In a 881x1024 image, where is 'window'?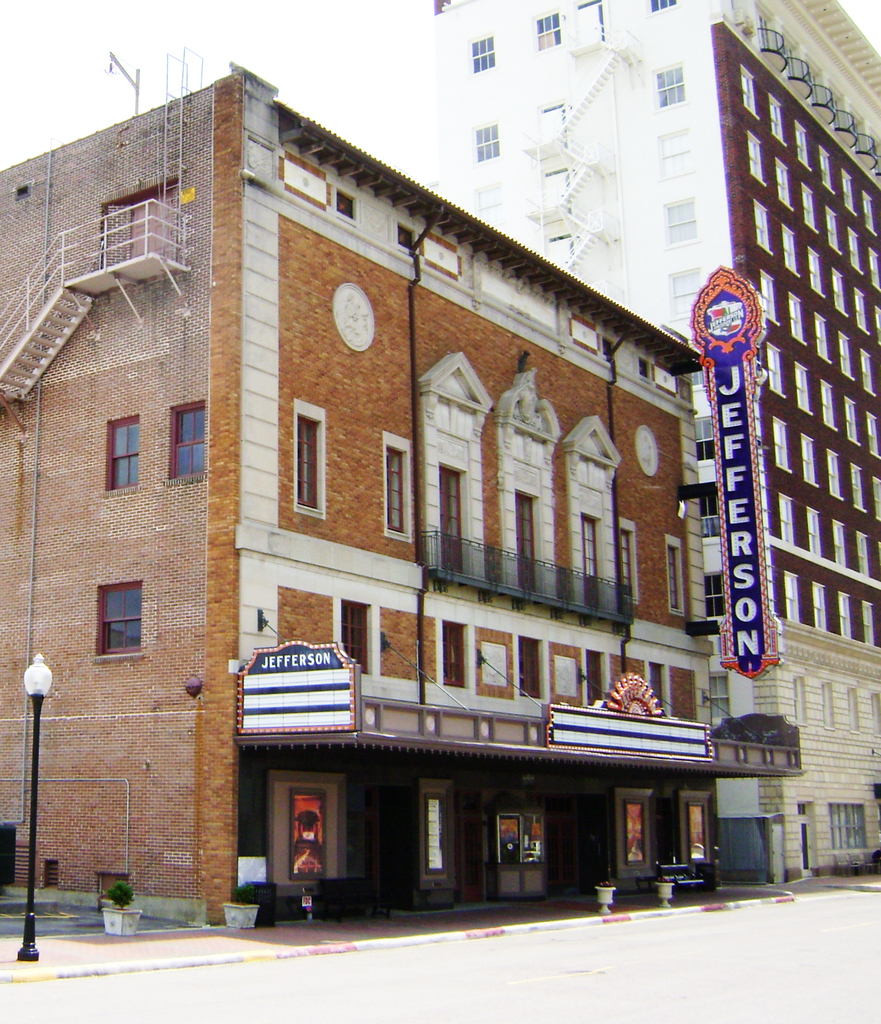
detection(767, 93, 791, 151).
